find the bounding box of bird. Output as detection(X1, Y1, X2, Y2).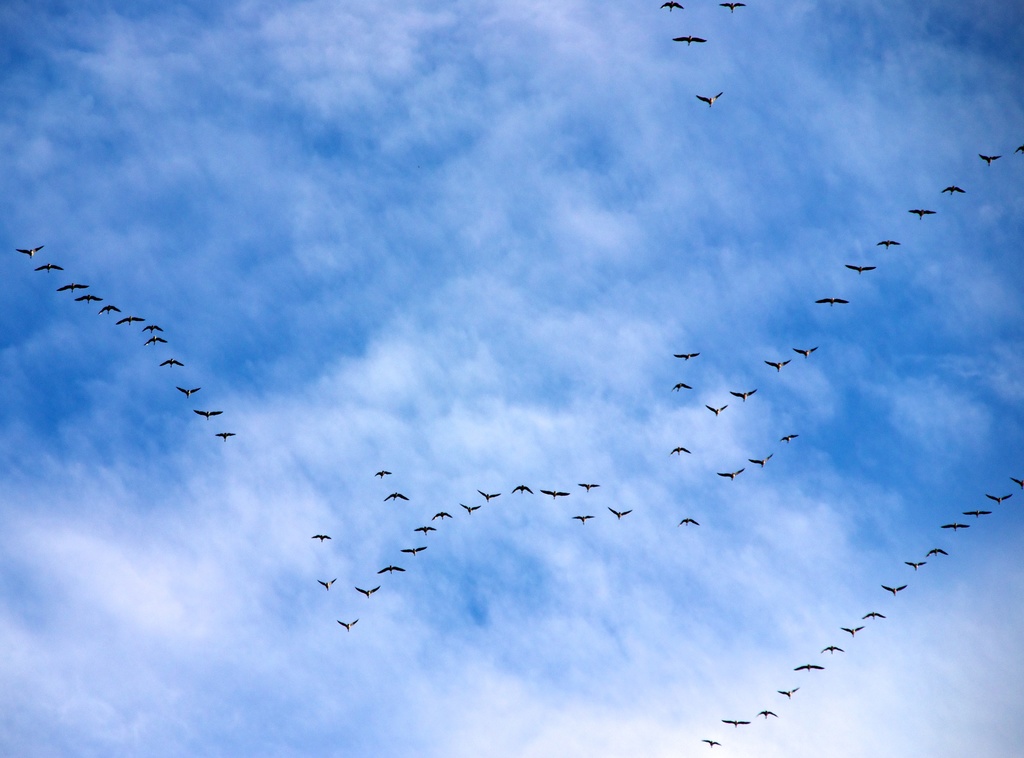
detection(673, 32, 706, 47).
